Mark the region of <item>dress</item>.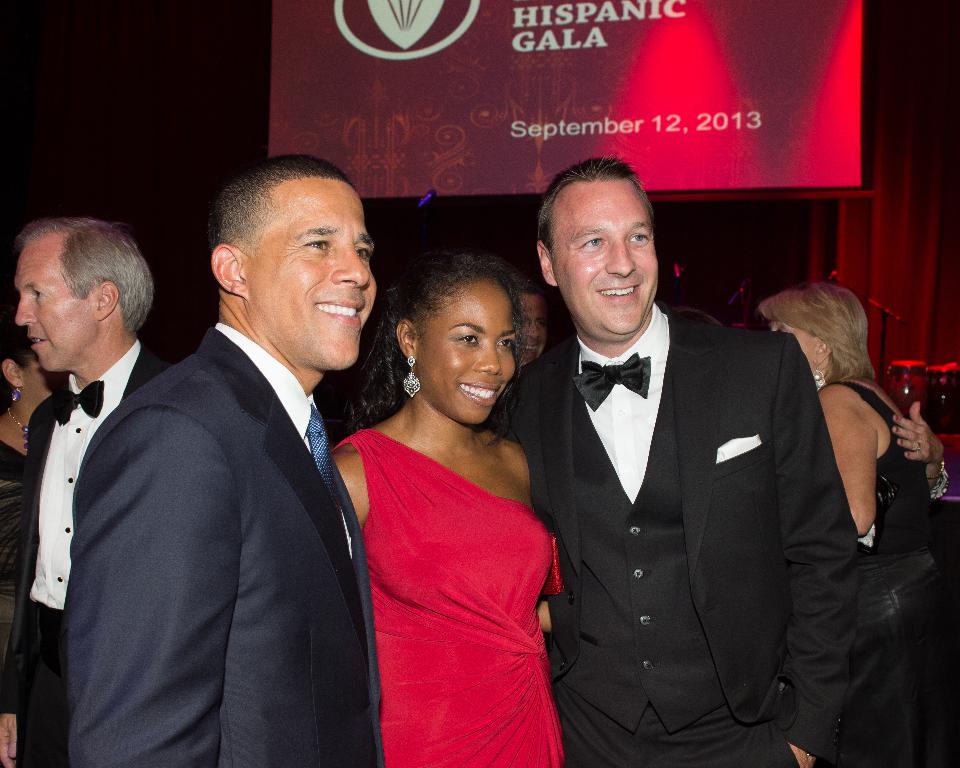
Region: locate(0, 434, 36, 716).
